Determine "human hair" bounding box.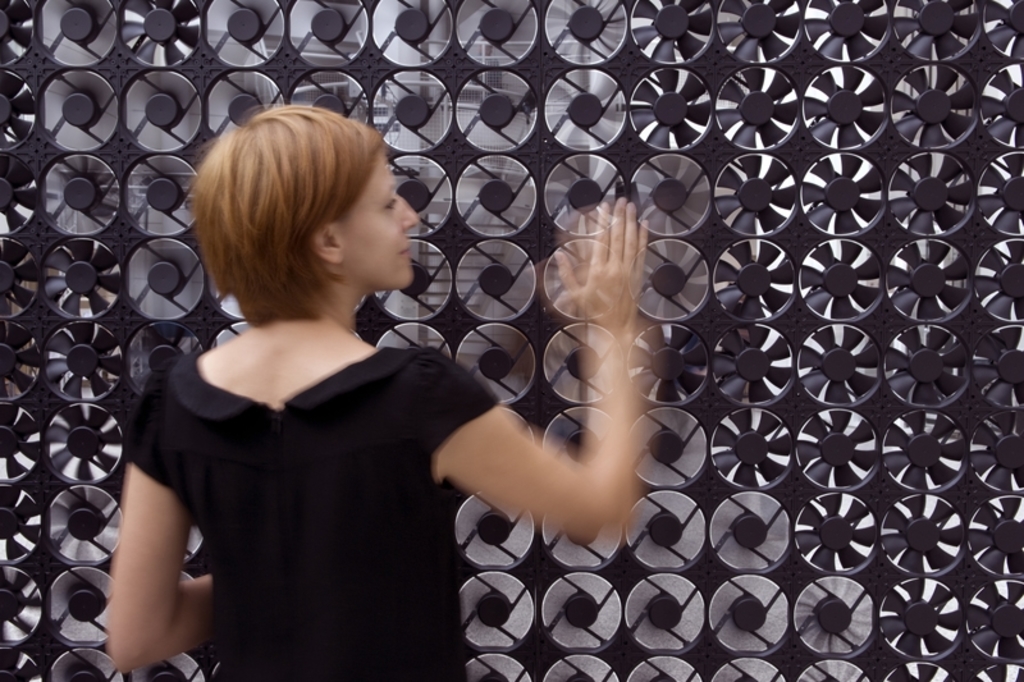
Determined: detection(184, 99, 387, 331).
